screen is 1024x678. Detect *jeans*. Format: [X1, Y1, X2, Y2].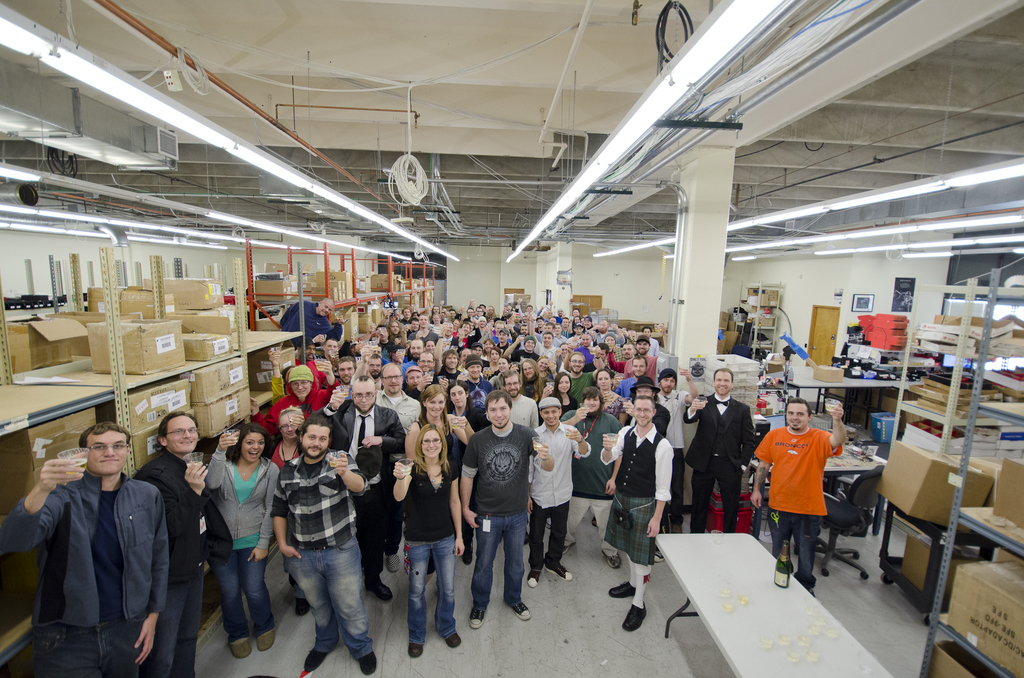
[771, 509, 816, 590].
